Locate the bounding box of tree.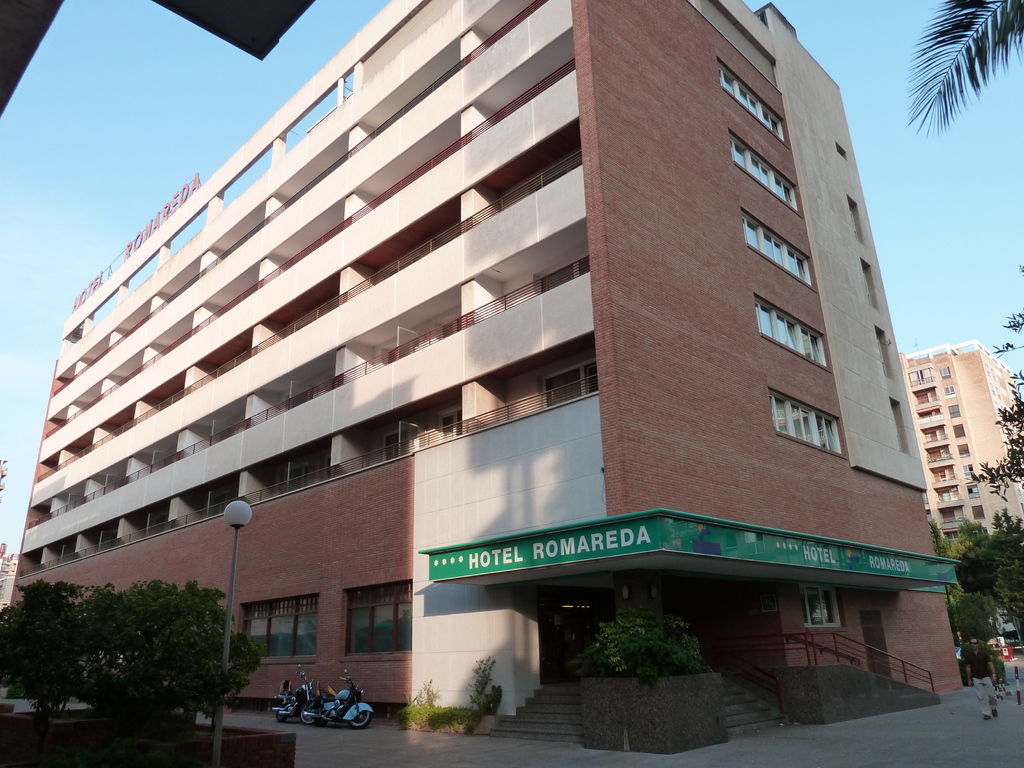
Bounding box: box=[1, 565, 253, 767].
